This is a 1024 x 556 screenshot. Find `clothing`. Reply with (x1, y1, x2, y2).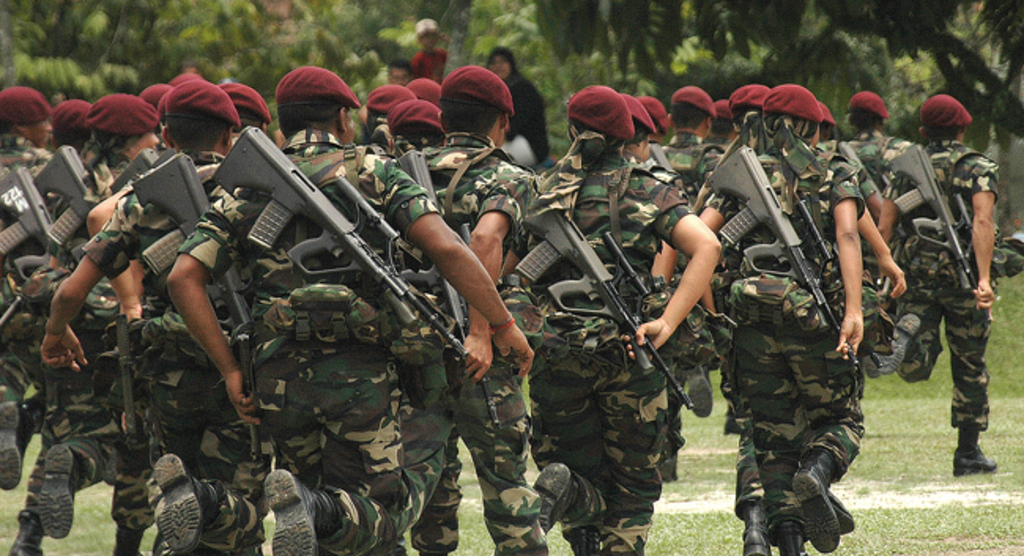
(498, 71, 553, 165).
